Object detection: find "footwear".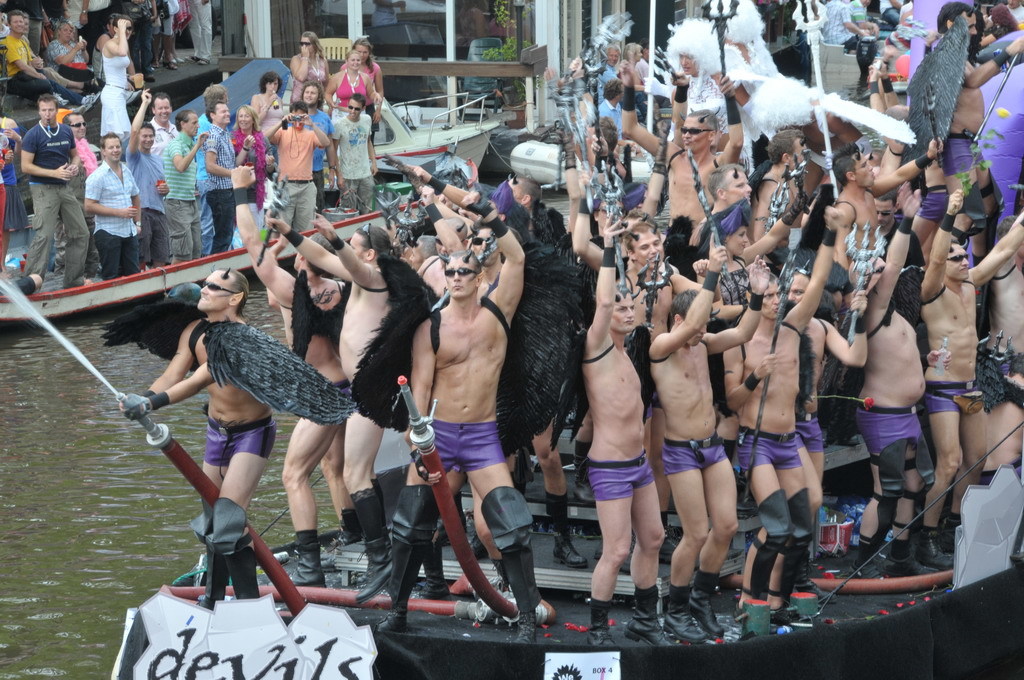
[left=771, top=602, right=800, bottom=627].
